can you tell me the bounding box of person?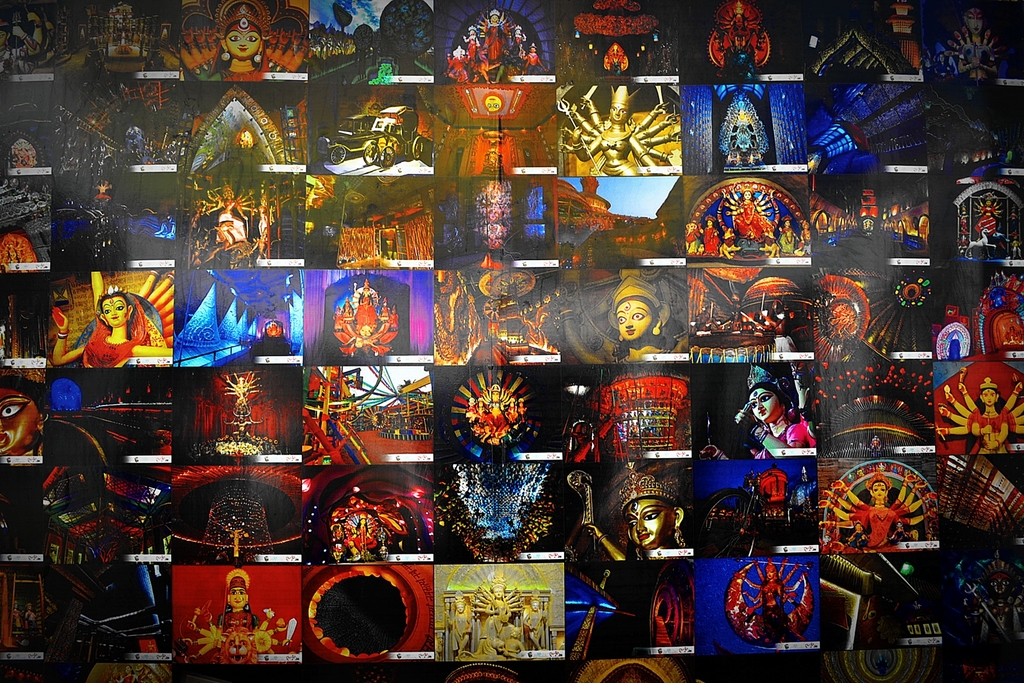
[x1=205, y1=177, x2=261, y2=243].
